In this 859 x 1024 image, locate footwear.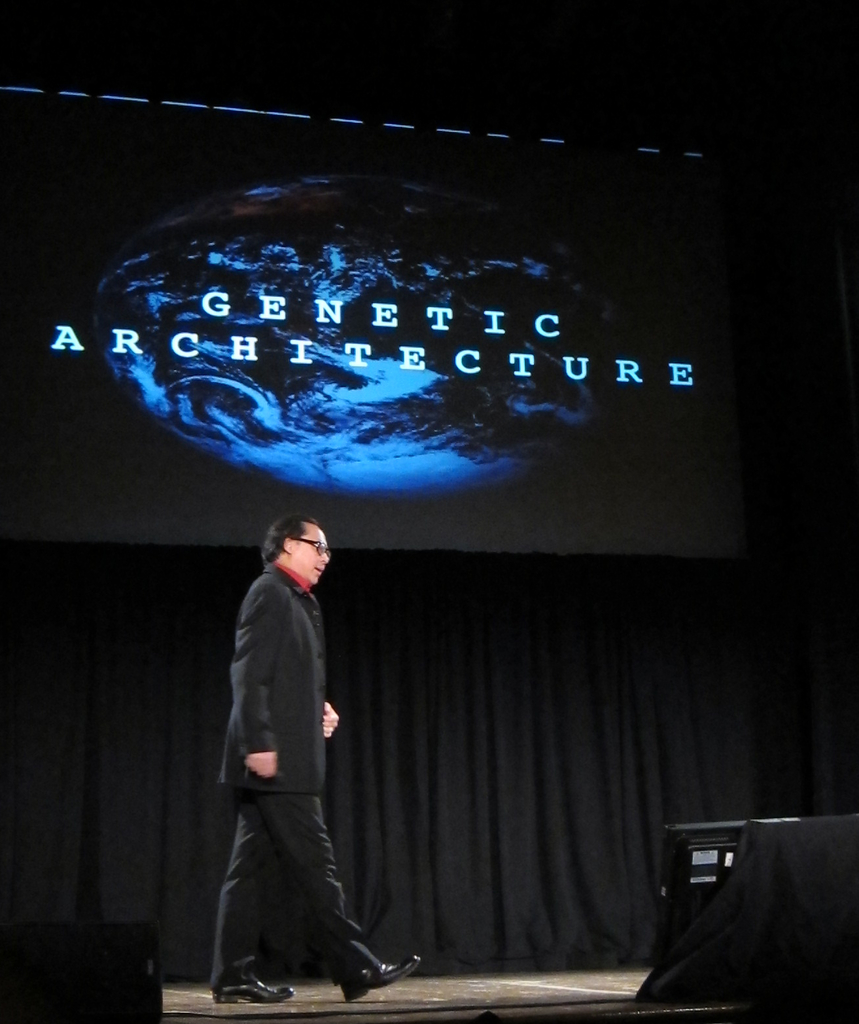
Bounding box: (x1=340, y1=951, x2=421, y2=998).
